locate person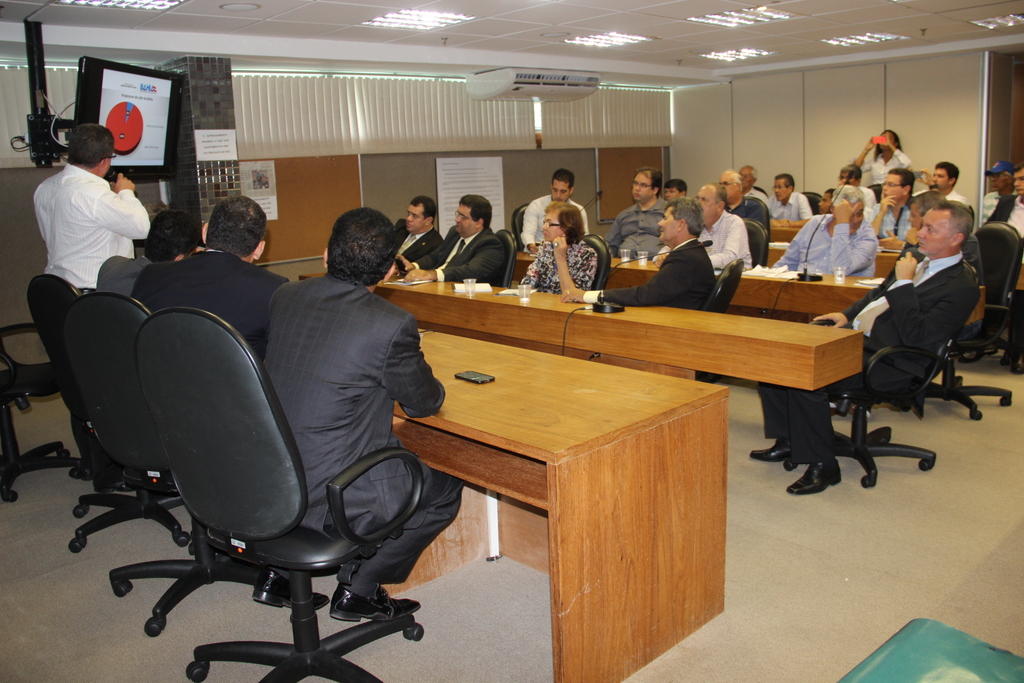
[691,172,760,277]
